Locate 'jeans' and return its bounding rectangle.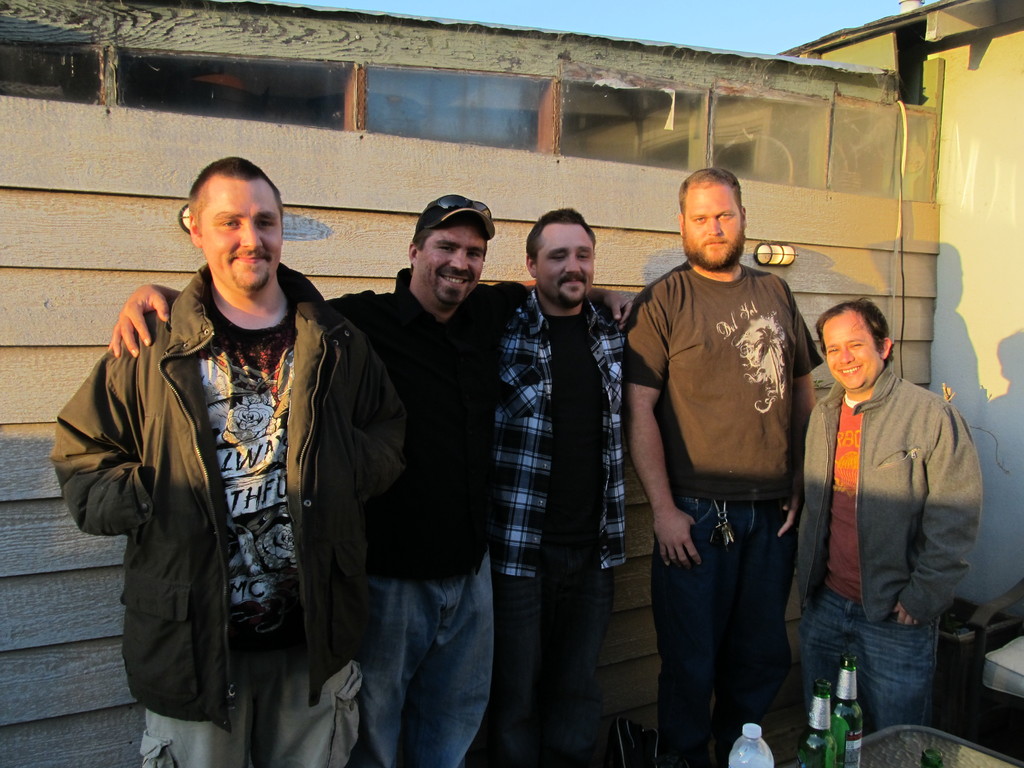
region(648, 505, 800, 767).
